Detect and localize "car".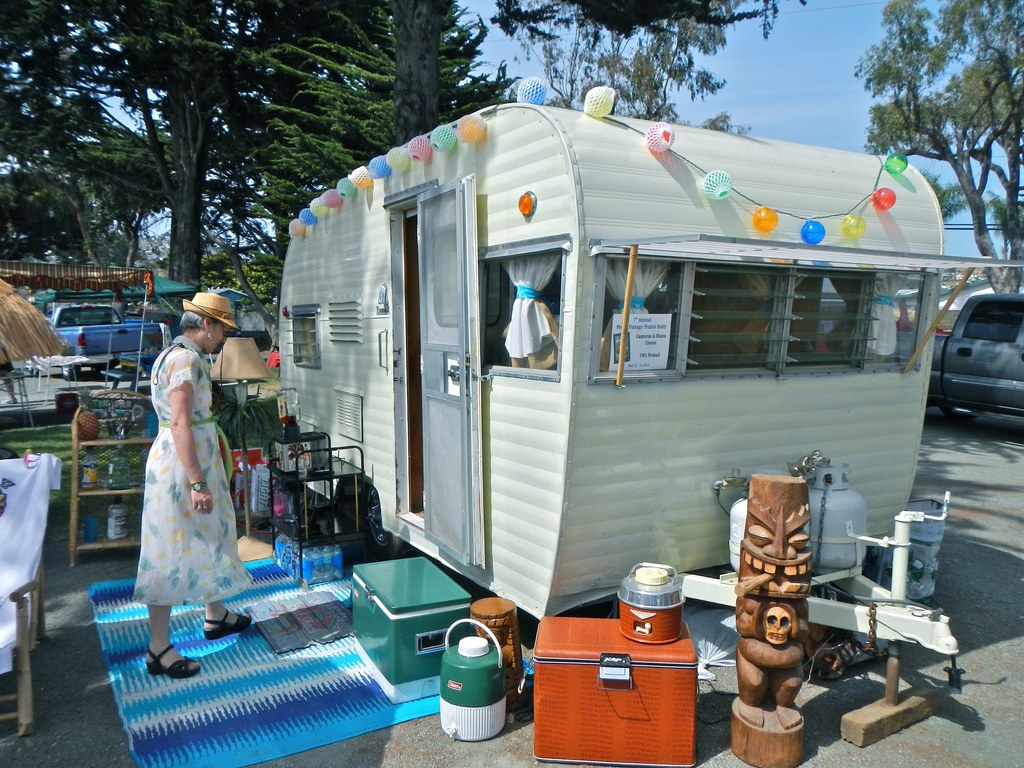
Localized at bbox=[47, 302, 163, 384].
